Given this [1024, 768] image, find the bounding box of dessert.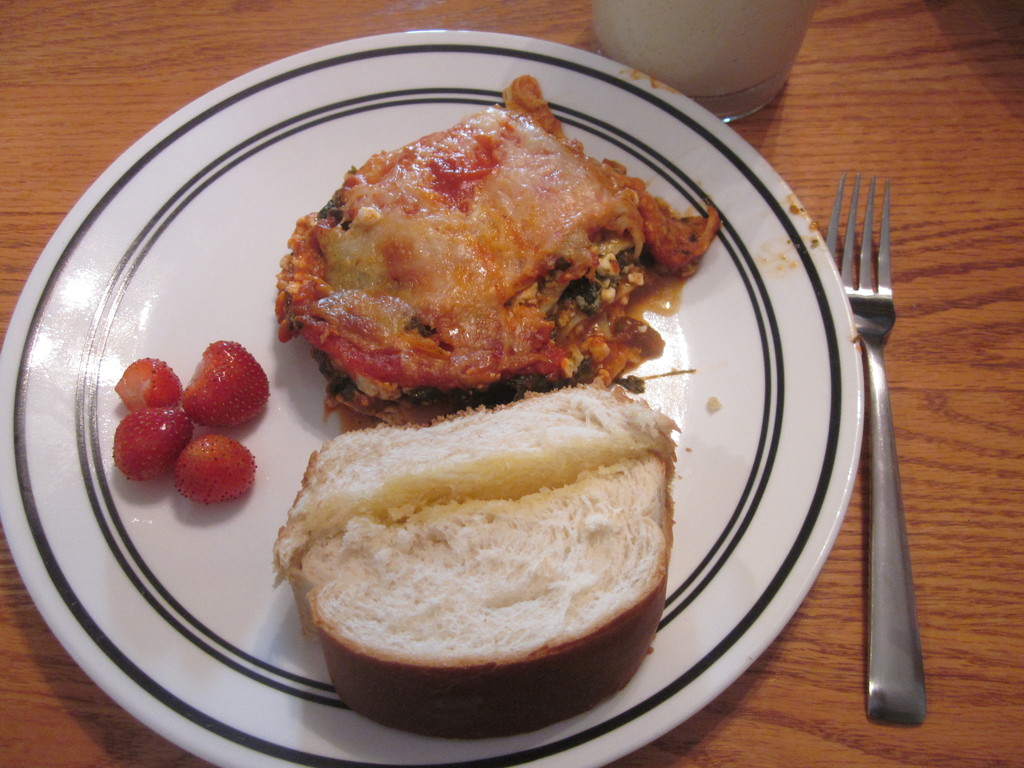
region(266, 85, 708, 422).
